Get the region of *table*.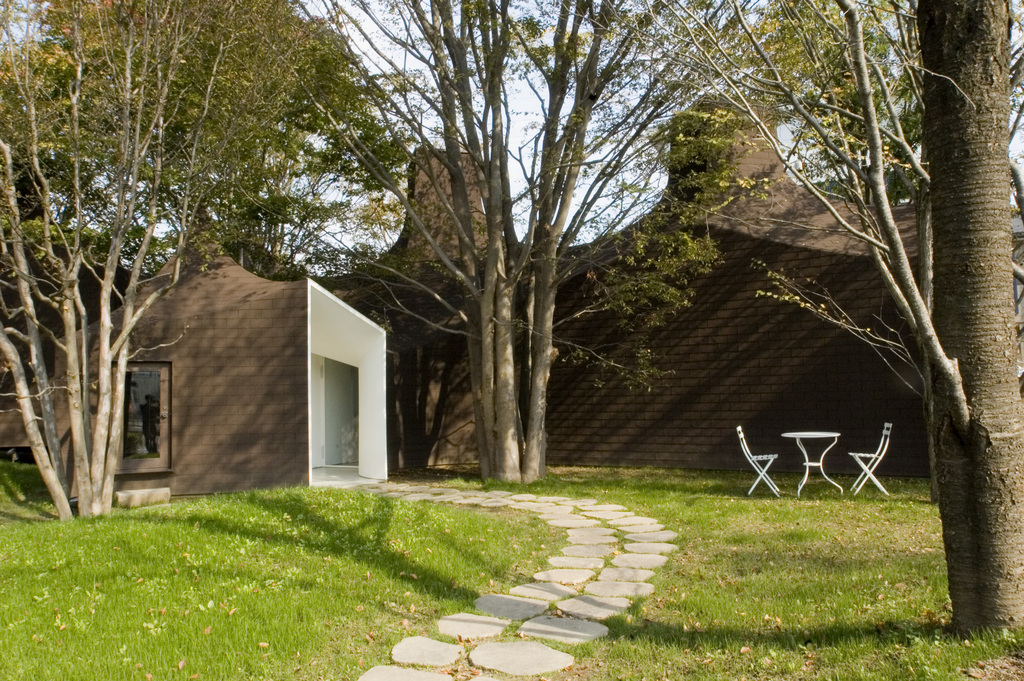
x1=784 y1=431 x2=845 y2=499.
